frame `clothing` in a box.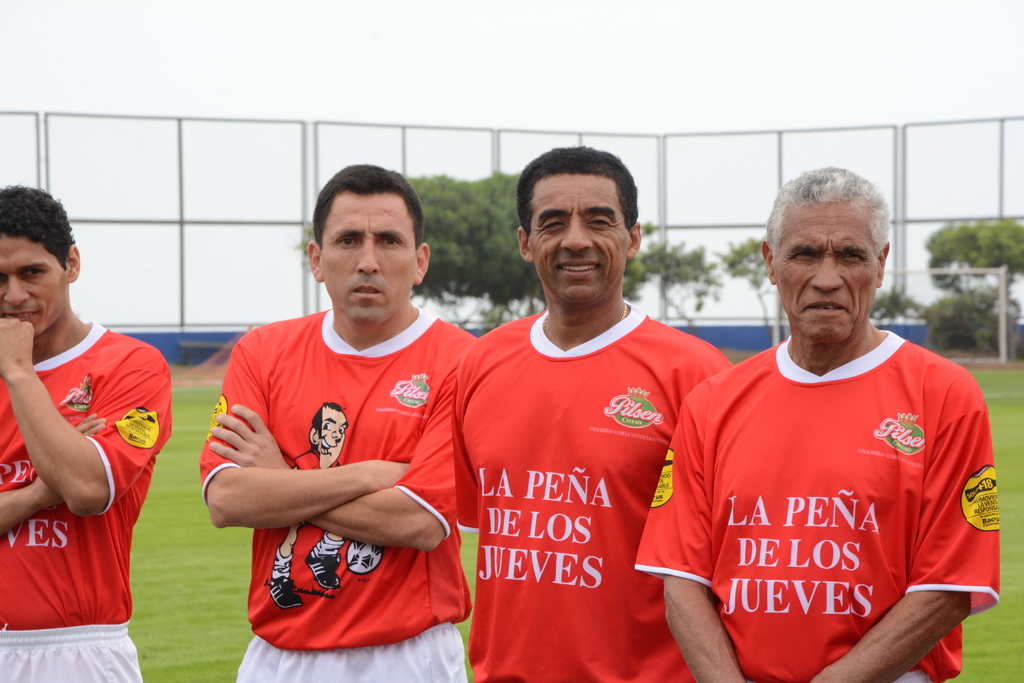
{"left": 456, "top": 295, "right": 733, "bottom": 682}.
